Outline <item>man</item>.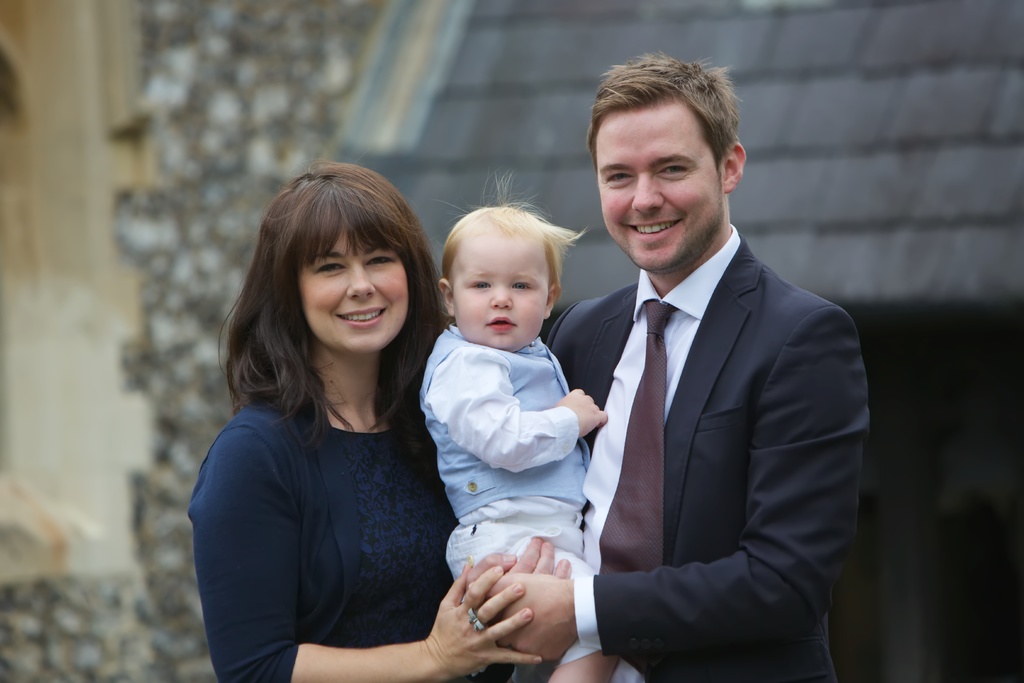
Outline: {"x1": 533, "y1": 79, "x2": 867, "y2": 678}.
